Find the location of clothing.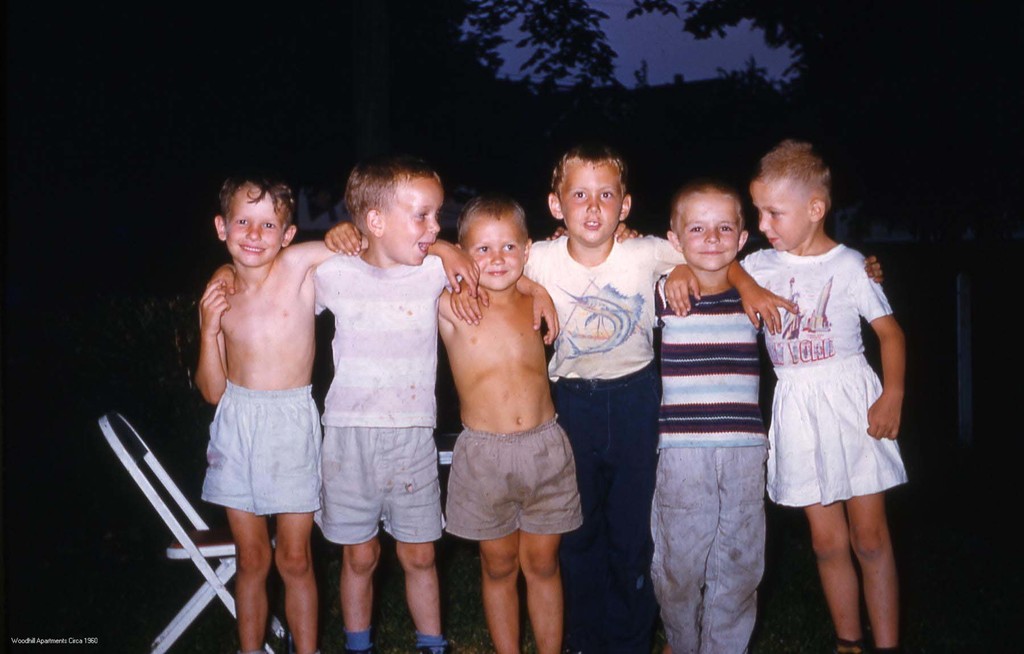
Location: box(197, 379, 321, 505).
